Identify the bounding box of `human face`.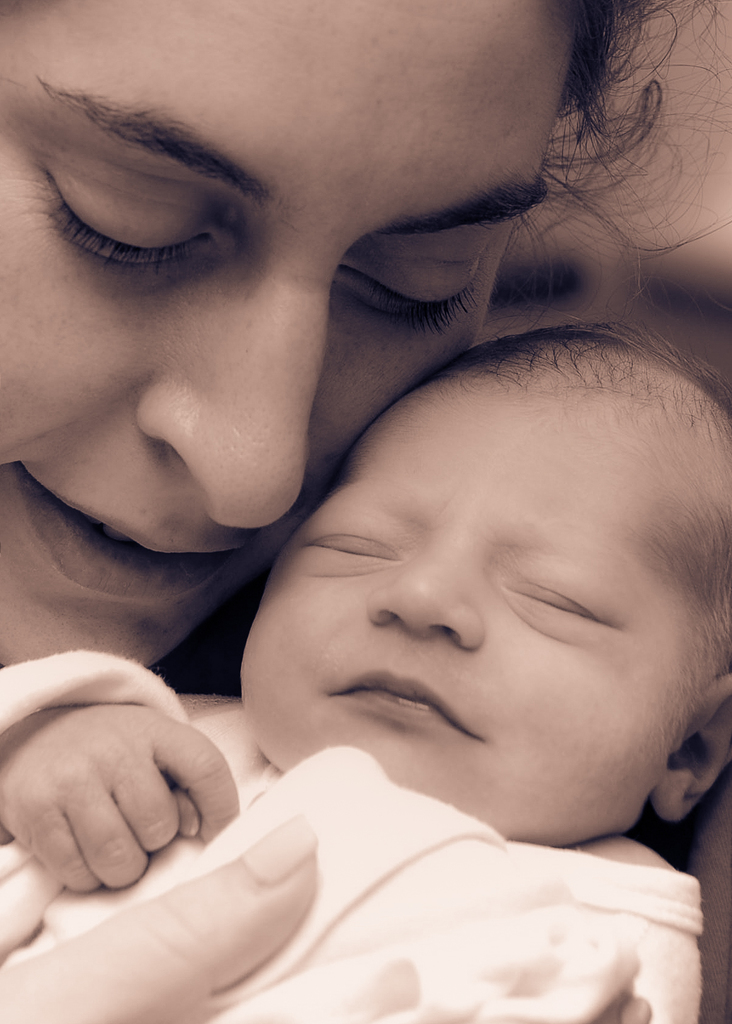
{"left": 236, "top": 383, "right": 708, "bottom": 849}.
